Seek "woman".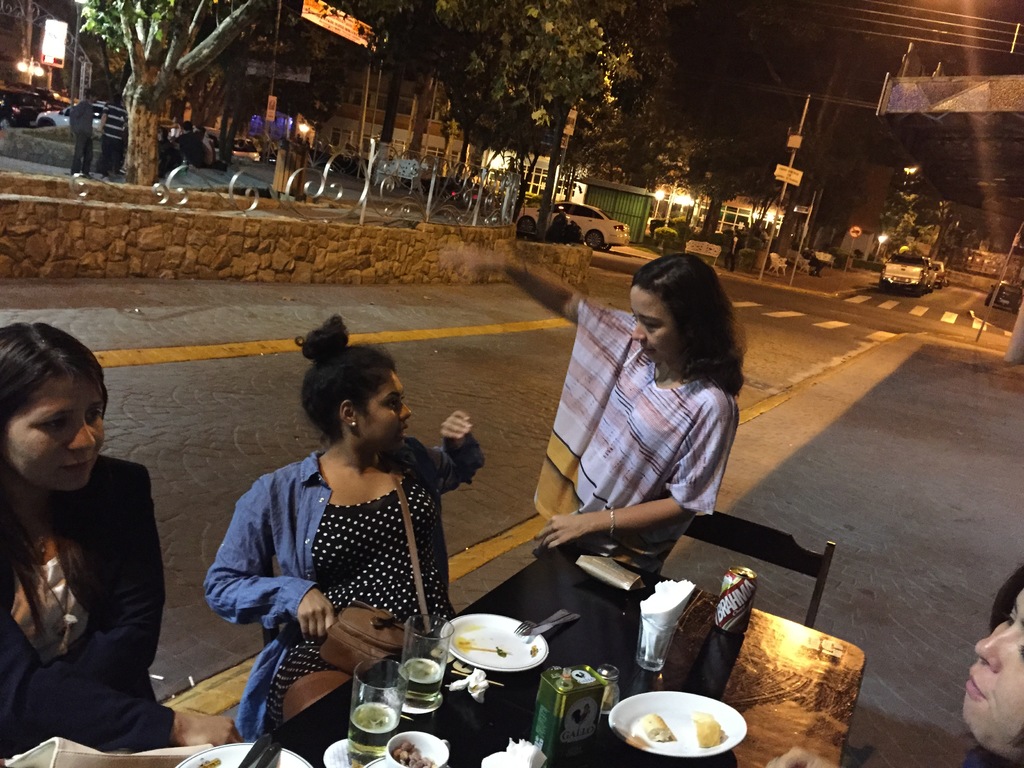
[0,316,255,767].
